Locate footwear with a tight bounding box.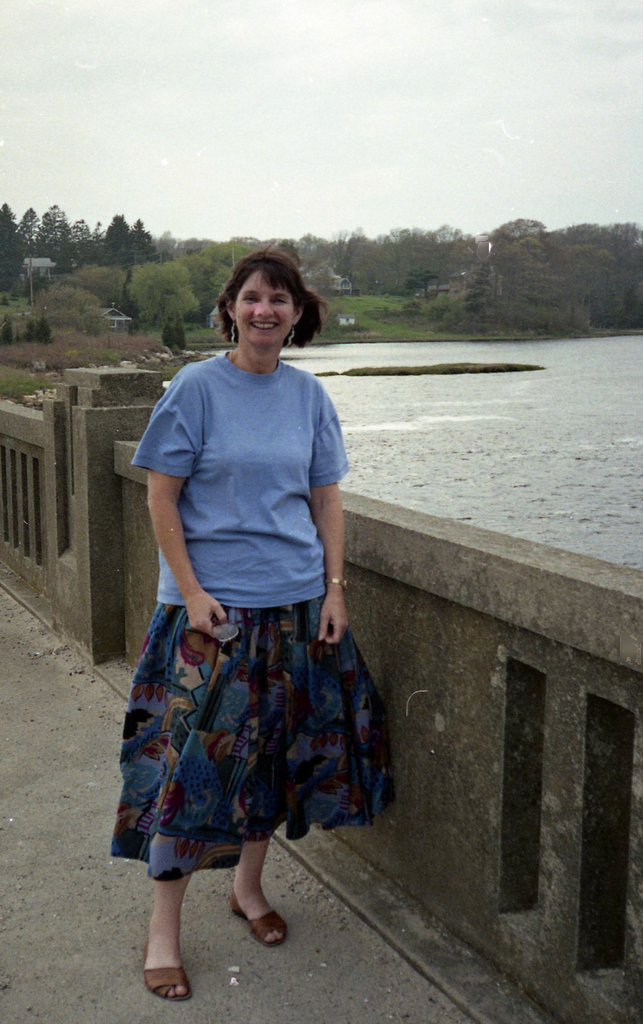
144, 951, 191, 996.
